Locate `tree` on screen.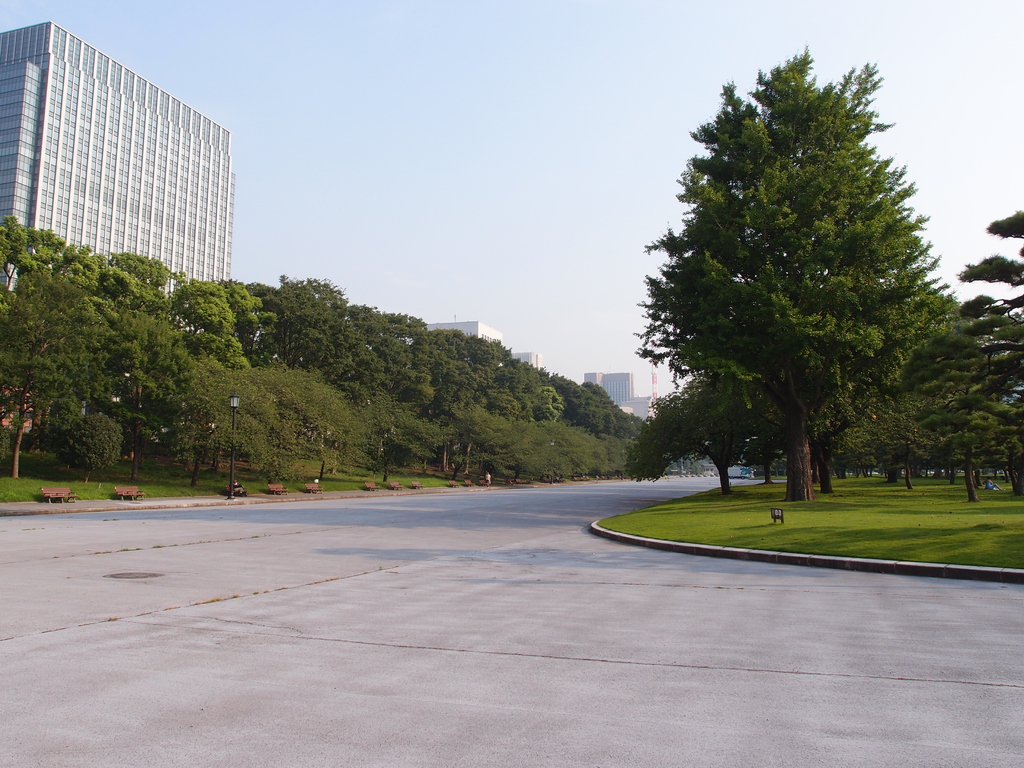
On screen at 319, 297, 431, 420.
